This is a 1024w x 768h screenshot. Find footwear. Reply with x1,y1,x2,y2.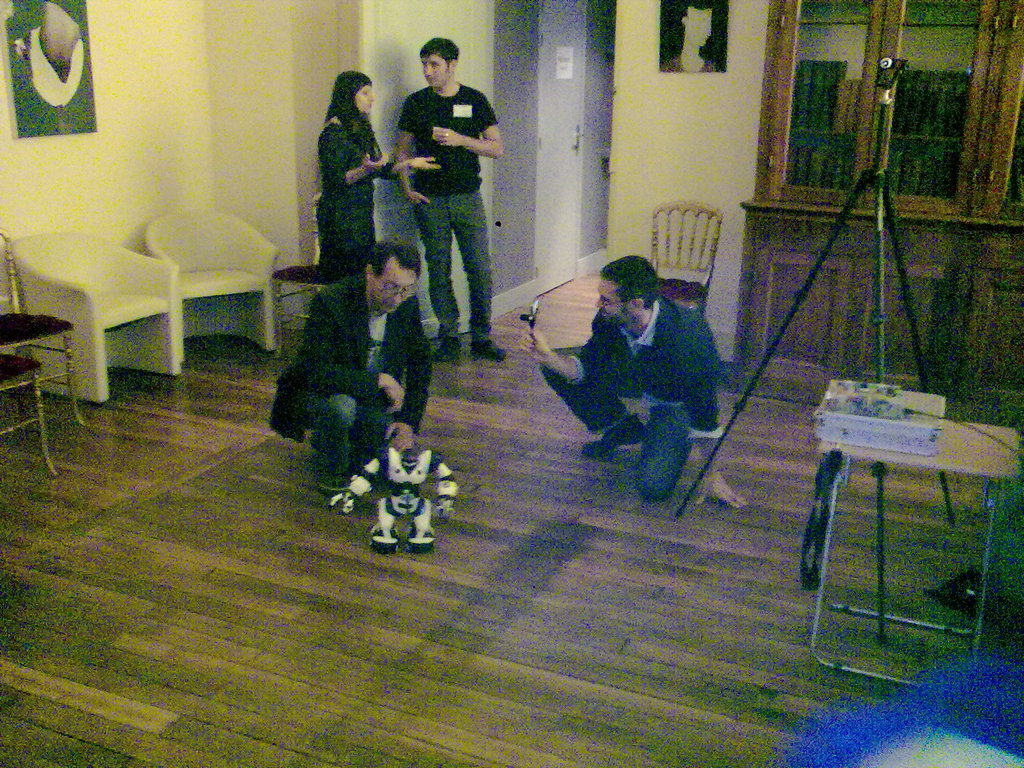
471,340,505,360.
